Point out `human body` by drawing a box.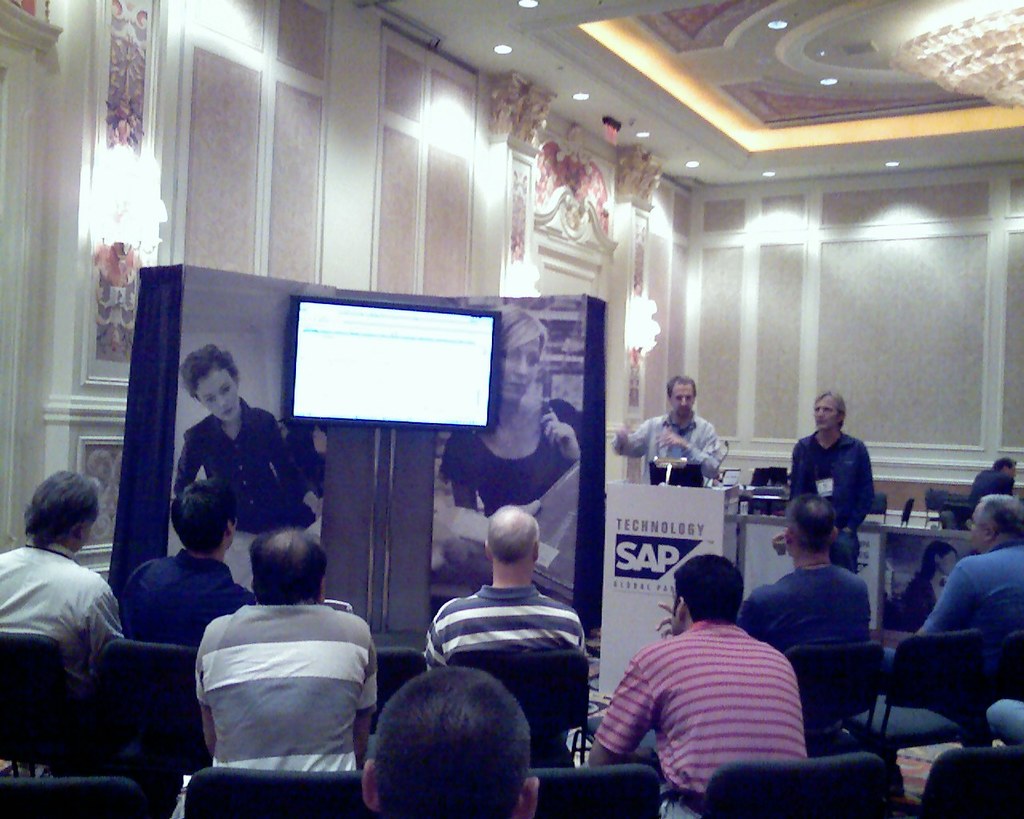
<bbox>432, 395, 605, 545</bbox>.
